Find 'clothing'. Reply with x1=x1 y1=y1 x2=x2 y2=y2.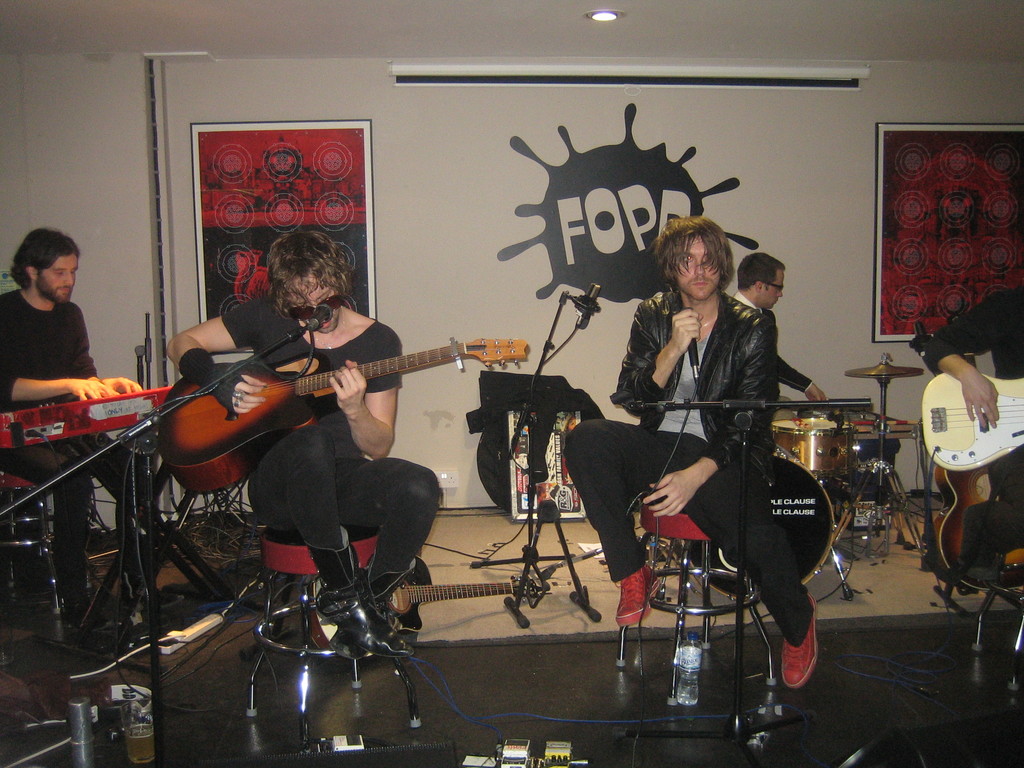
x1=6 y1=285 x2=108 y2=381.
